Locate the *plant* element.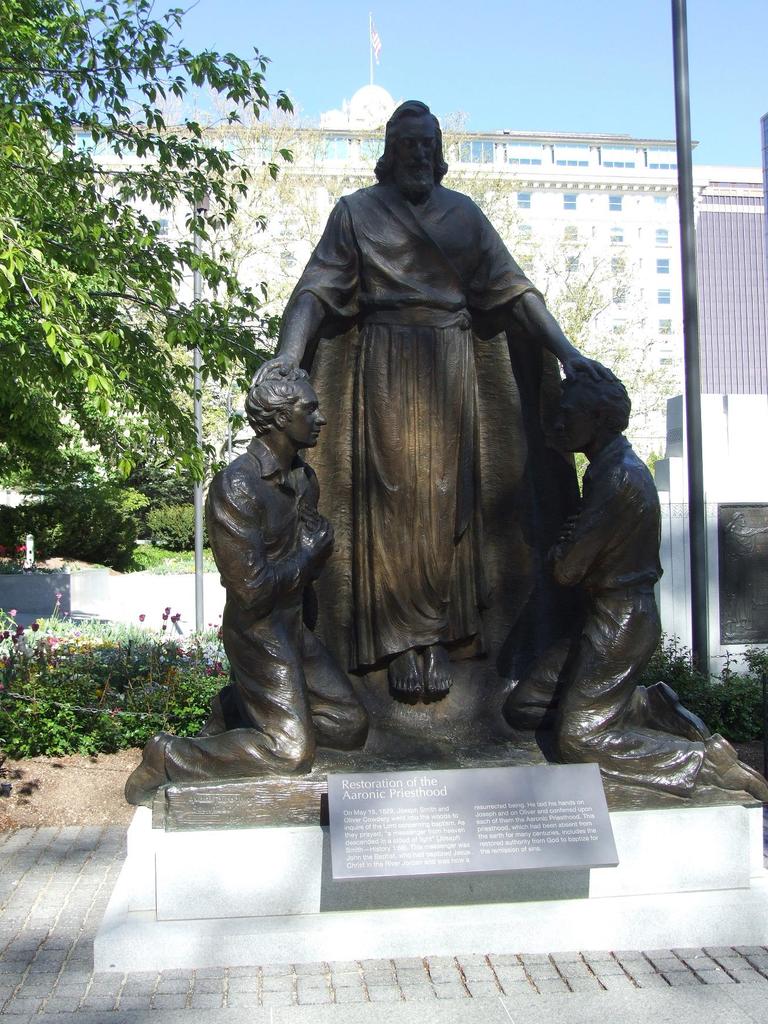
Element bbox: rect(634, 616, 737, 753).
